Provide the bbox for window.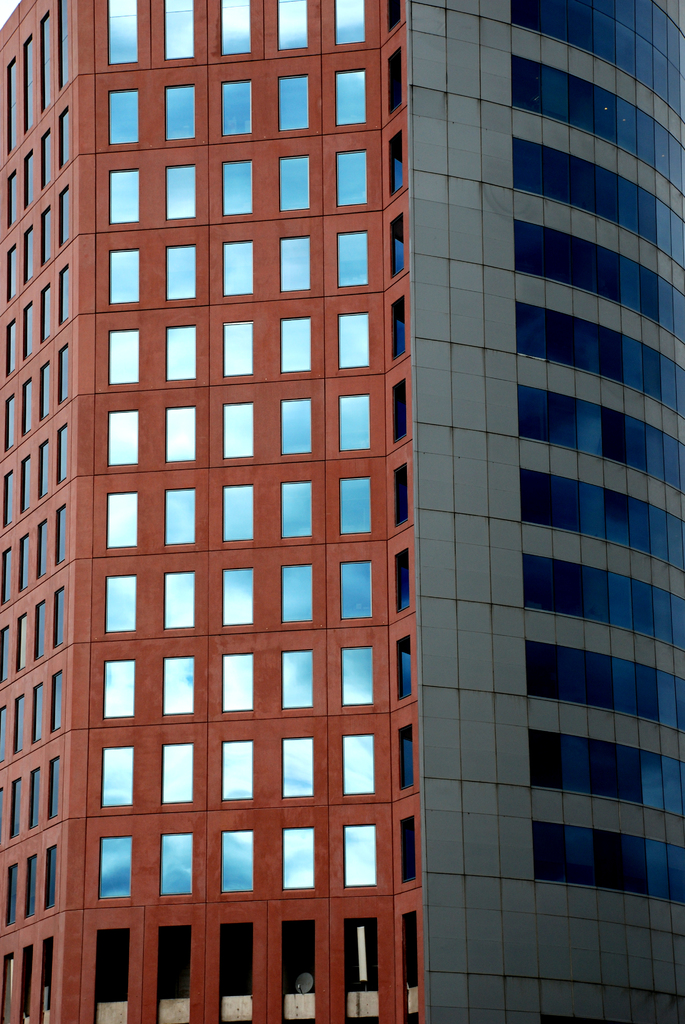
BBox(55, 584, 66, 647).
